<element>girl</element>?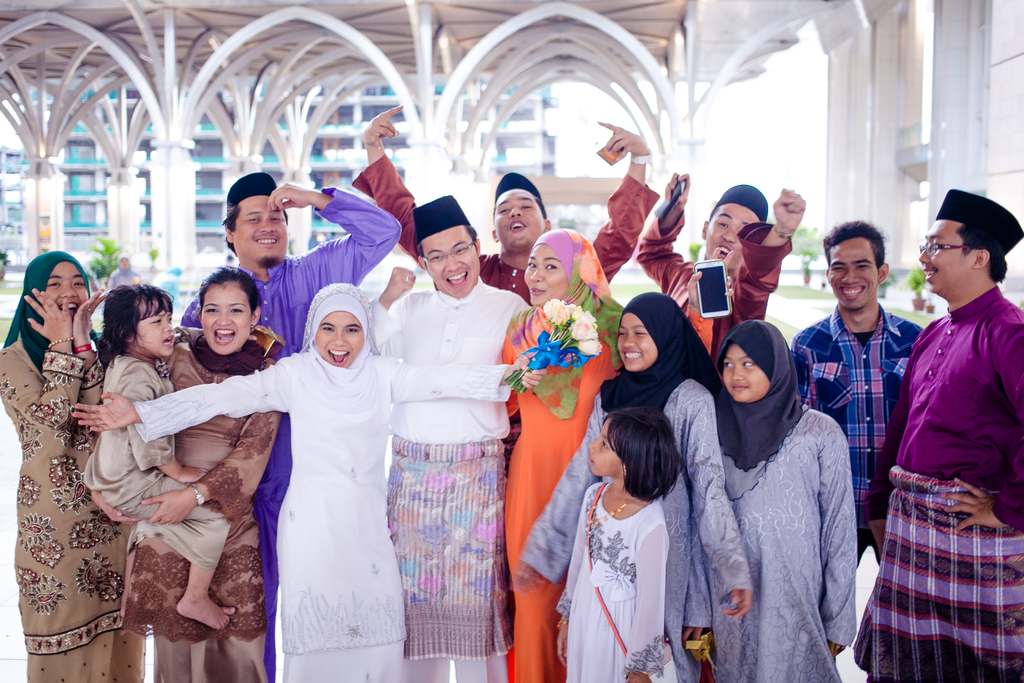
box(496, 228, 735, 682)
